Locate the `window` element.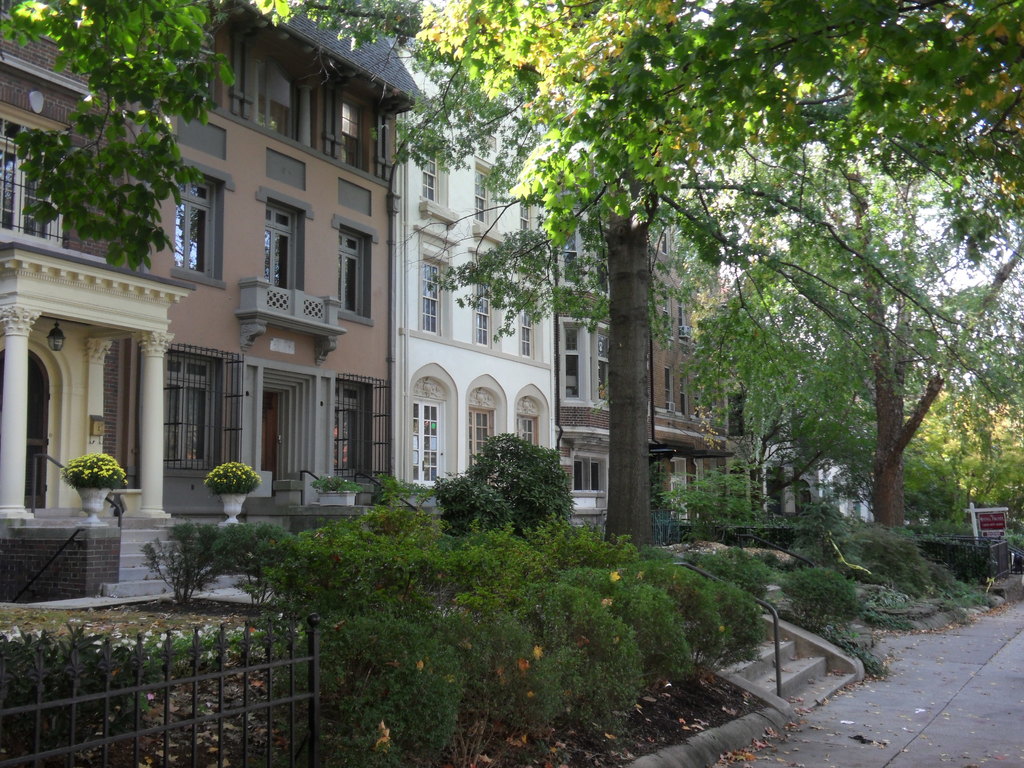
Element bbox: region(707, 387, 717, 417).
